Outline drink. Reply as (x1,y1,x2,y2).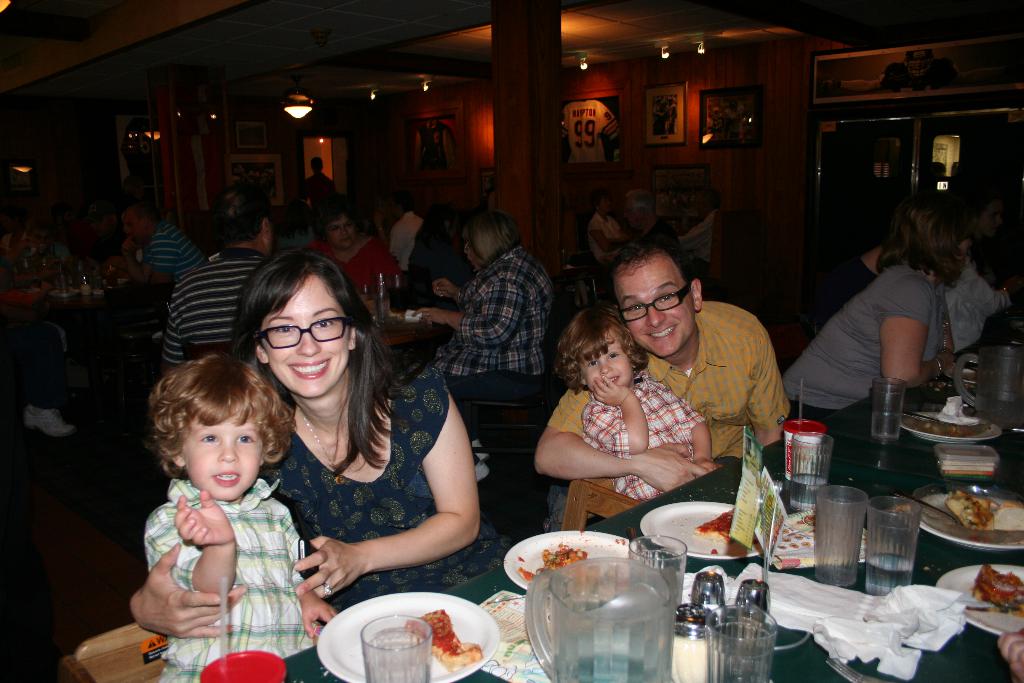
(792,432,831,514).
